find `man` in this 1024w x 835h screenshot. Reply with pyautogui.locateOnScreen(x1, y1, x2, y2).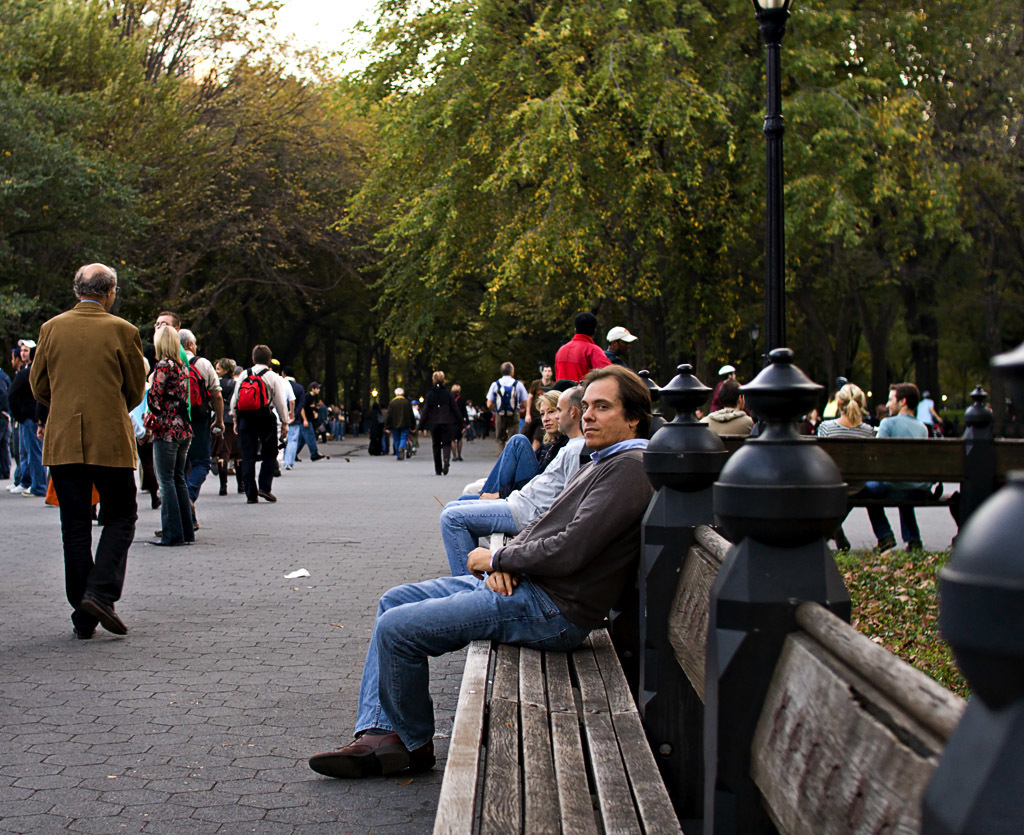
pyautogui.locateOnScreen(434, 384, 591, 579).
